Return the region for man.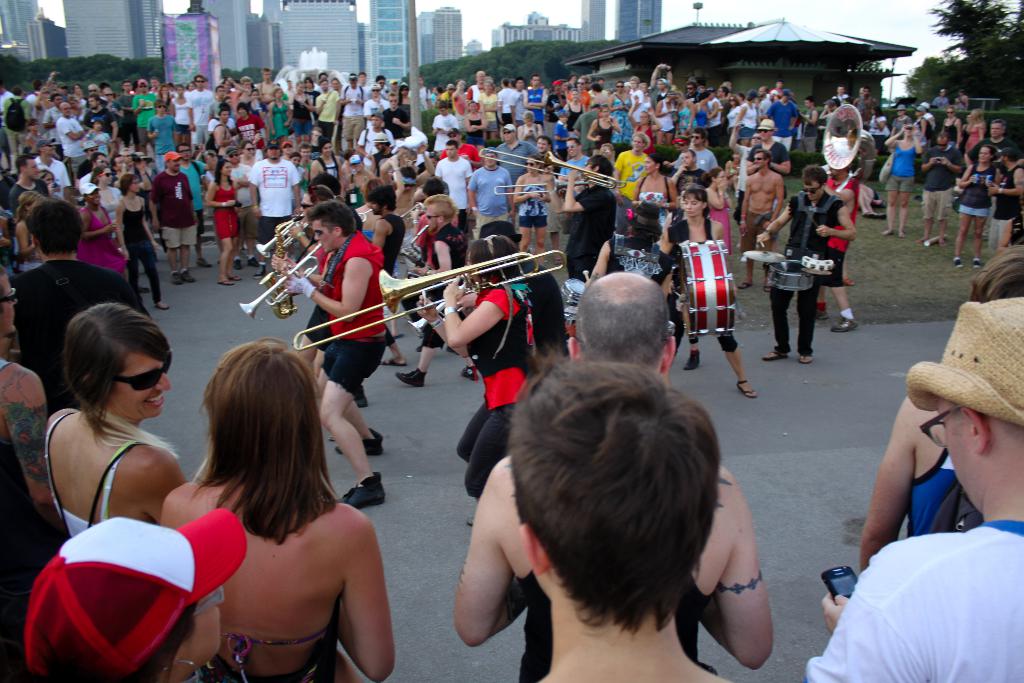
(left=673, top=130, right=721, bottom=174).
